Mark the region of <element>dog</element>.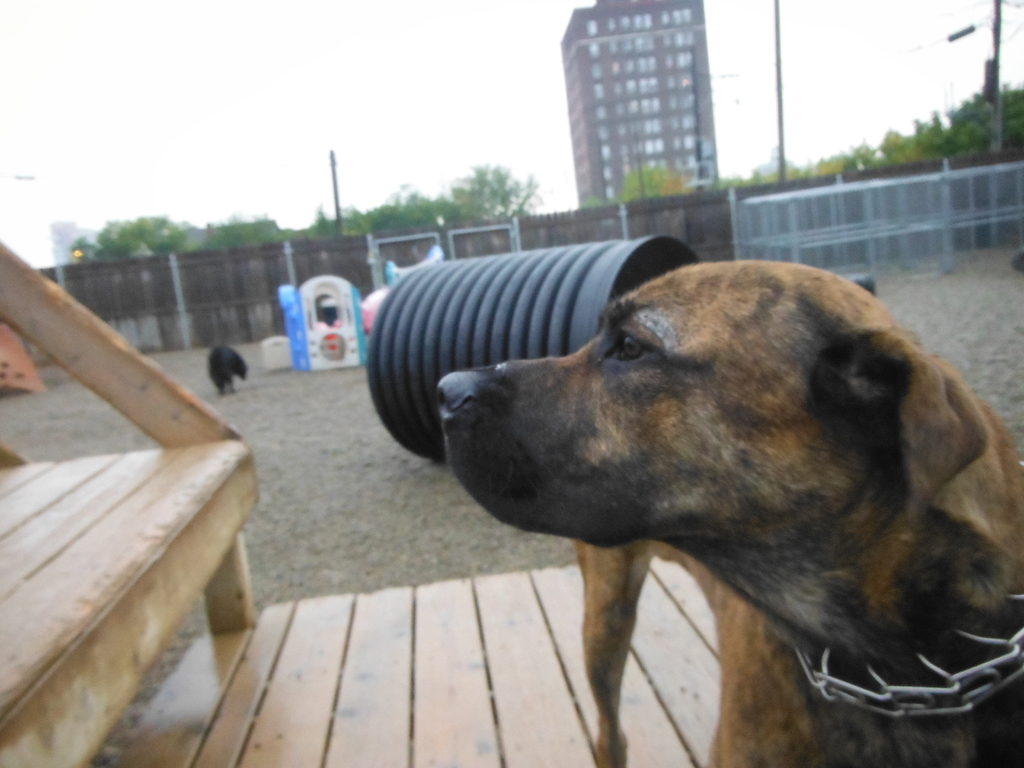
Region: crop(435, 257, 1023, 767).
